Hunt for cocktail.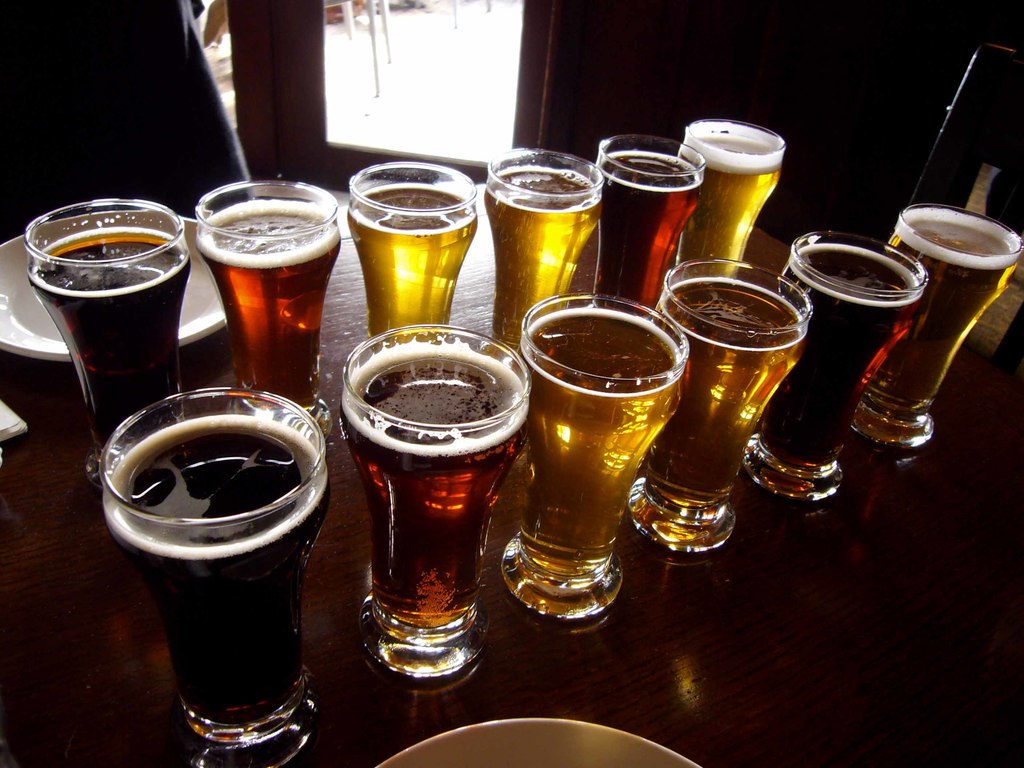
Hunted down at x1=351 y1=157 x2=476 y2=352.
